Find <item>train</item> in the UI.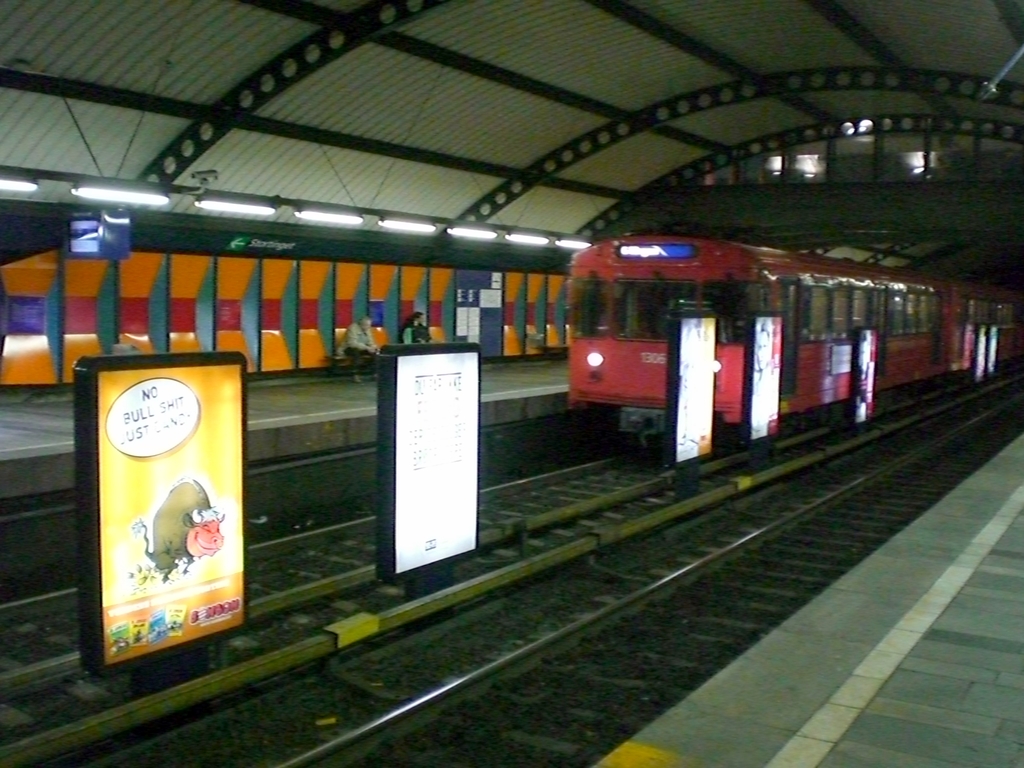
UI element at {"left": 571, "top": 230, "right": 1023, "bottom": 452}.
